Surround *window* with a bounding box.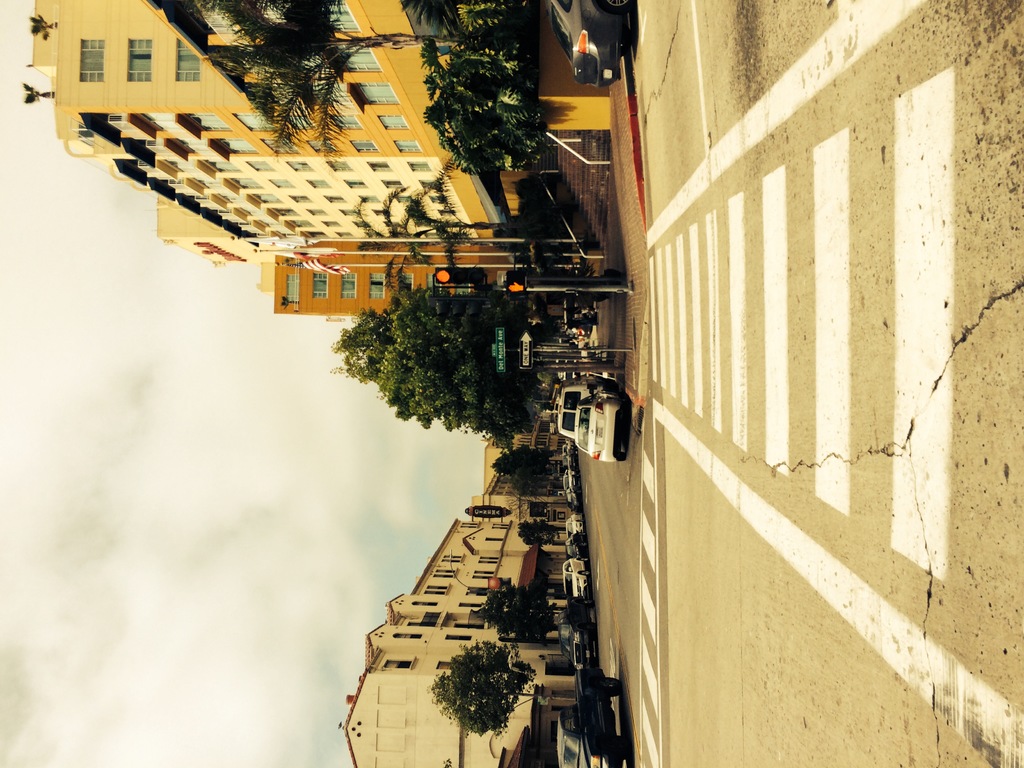
pyautogui.locateOnScreen(324, 220, 340, 227).
